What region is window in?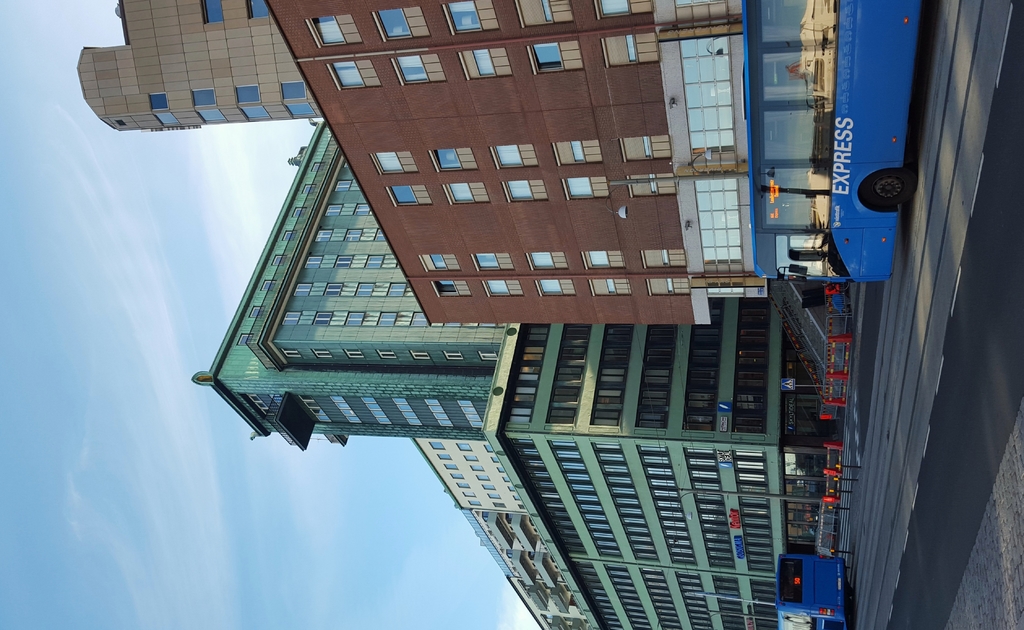
pyautogui.locateOnScreen(156, 114, 177, 125).
